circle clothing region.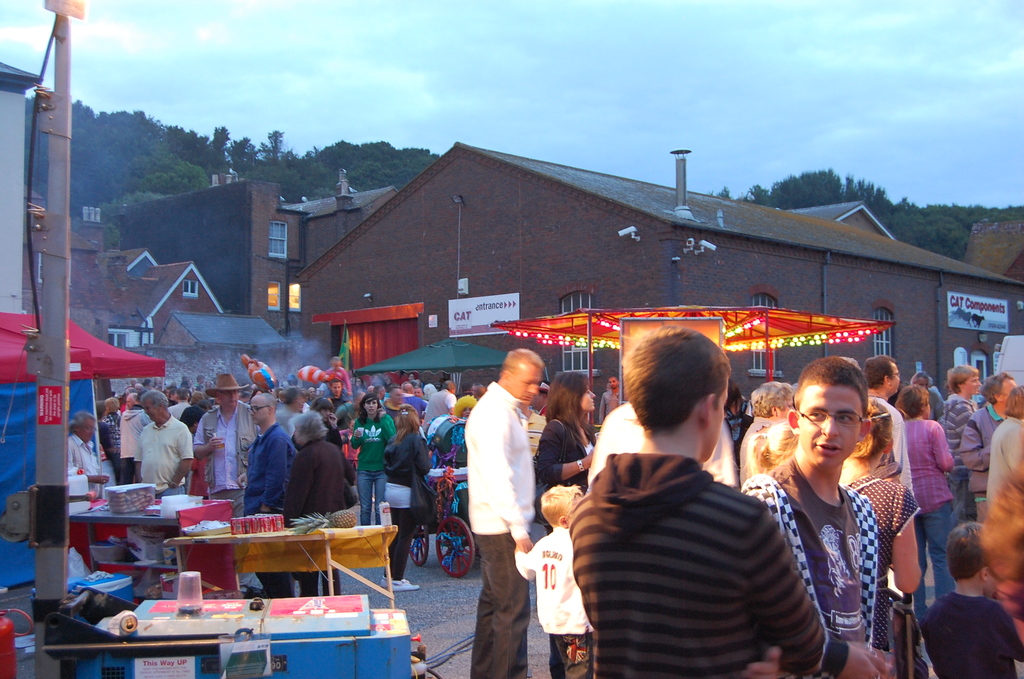
Region: detection(739, 441, 876, 678).
